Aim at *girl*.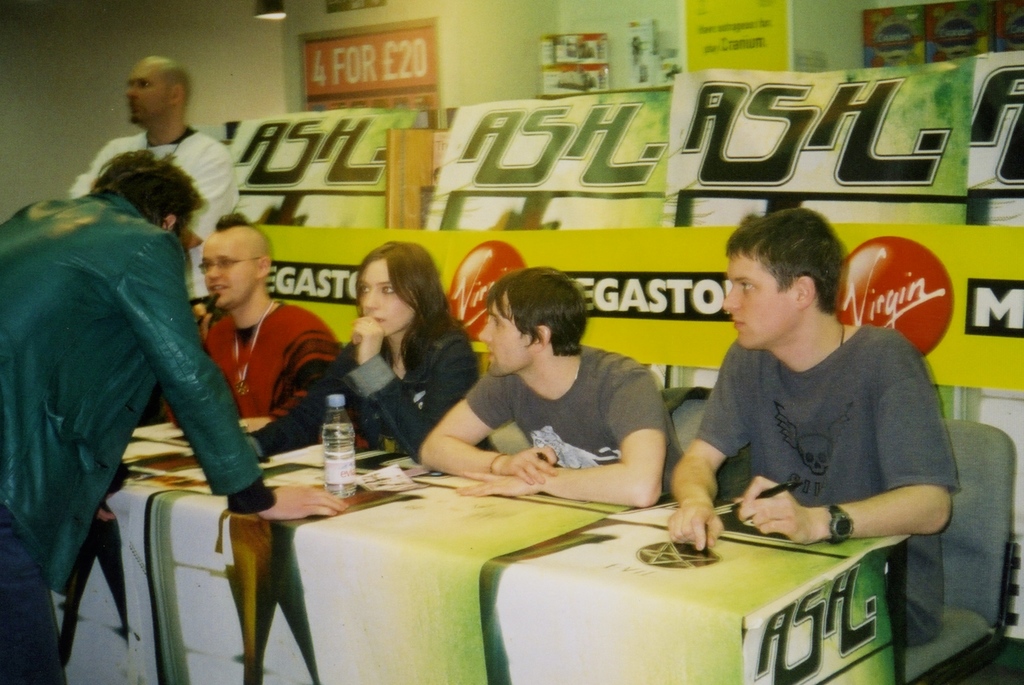
Aimed at [x1=244, y1=234, x2=476, y2=460].
